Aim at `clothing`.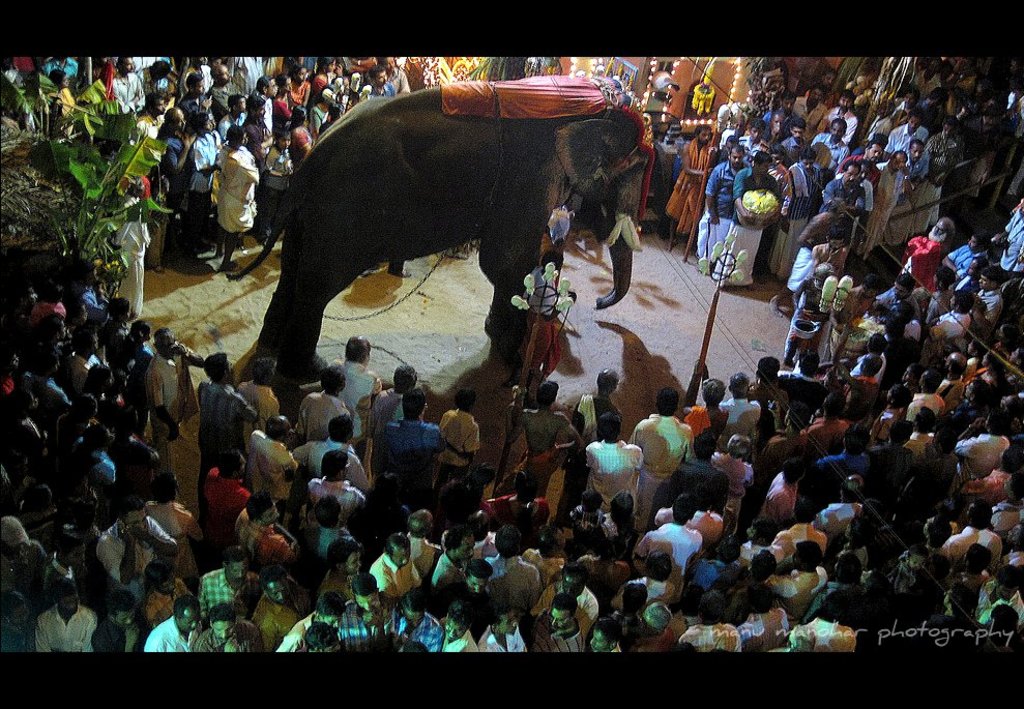
Aimed at crop(382, 423, 445, 519).
